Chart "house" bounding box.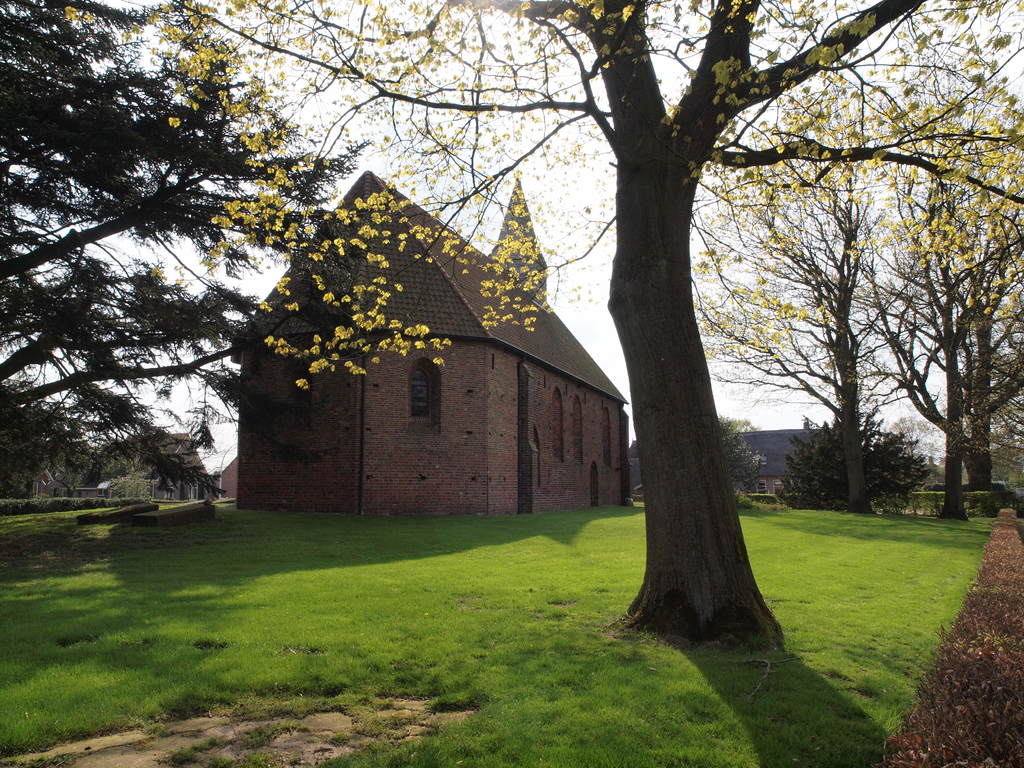
Charted: 247,145,628,523.
